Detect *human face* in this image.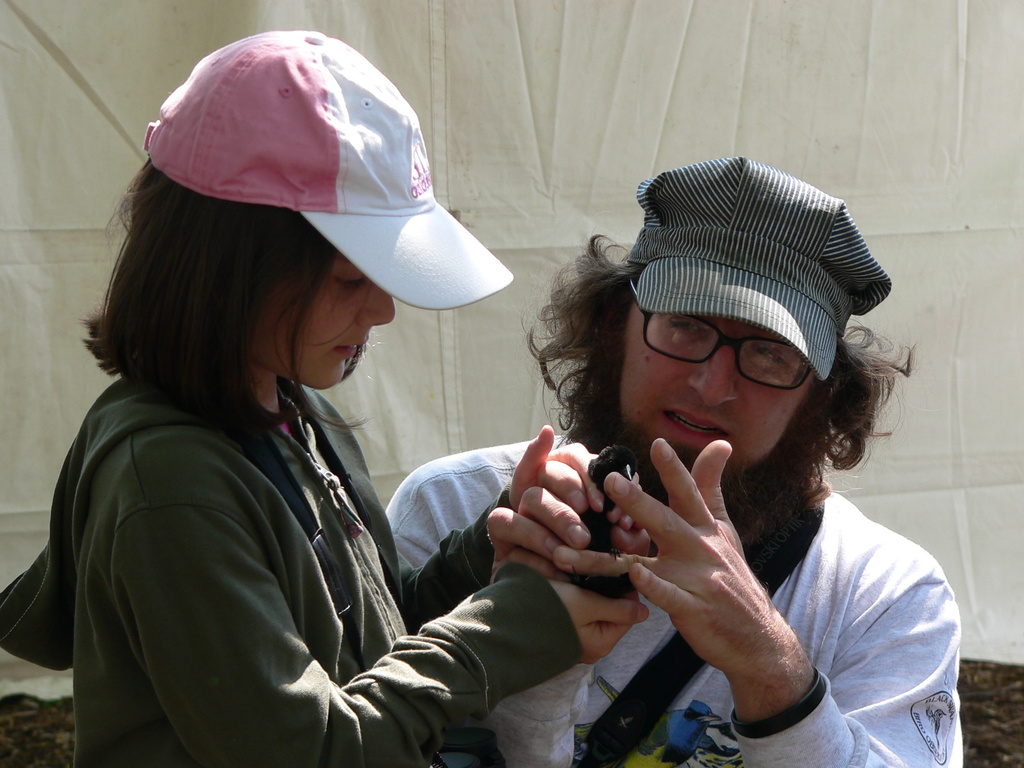
Detection: crop(260, 254, 397, 387).
